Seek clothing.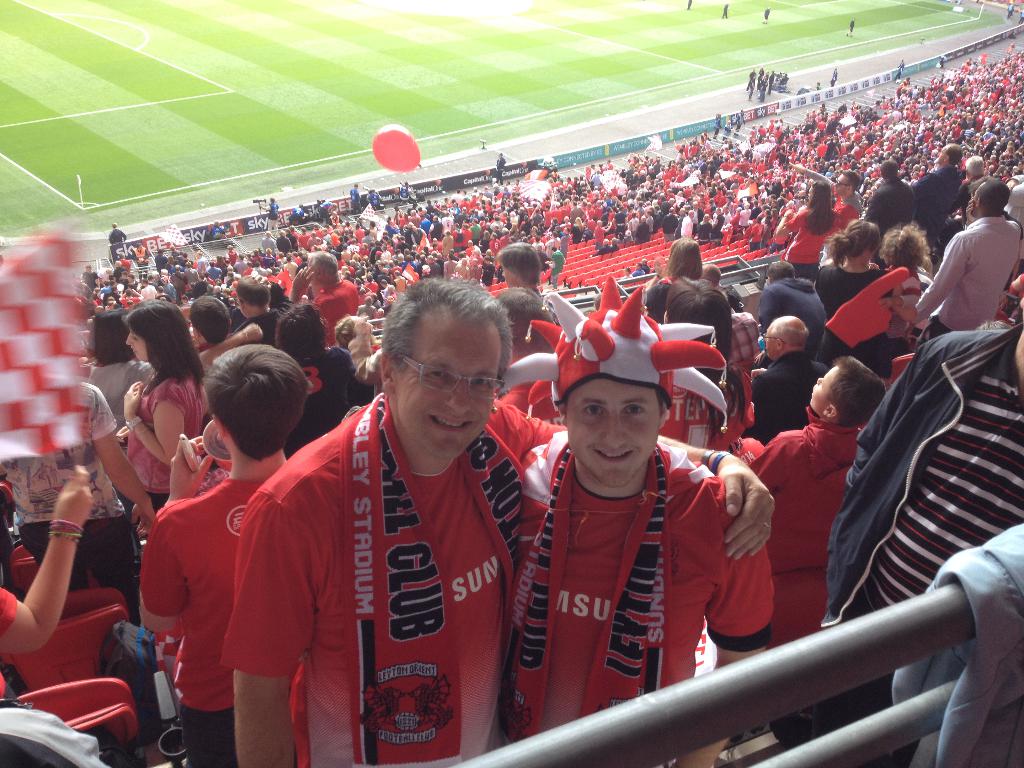
box=[100, 285, 114, 292].
